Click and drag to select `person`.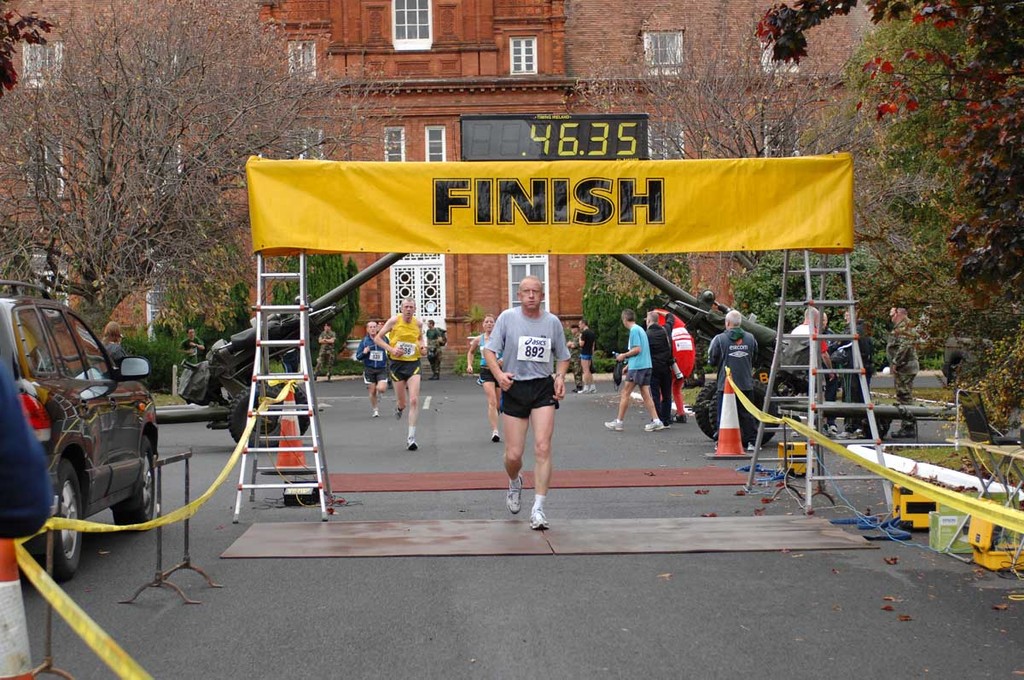
Selection: (638,308,689,431).
